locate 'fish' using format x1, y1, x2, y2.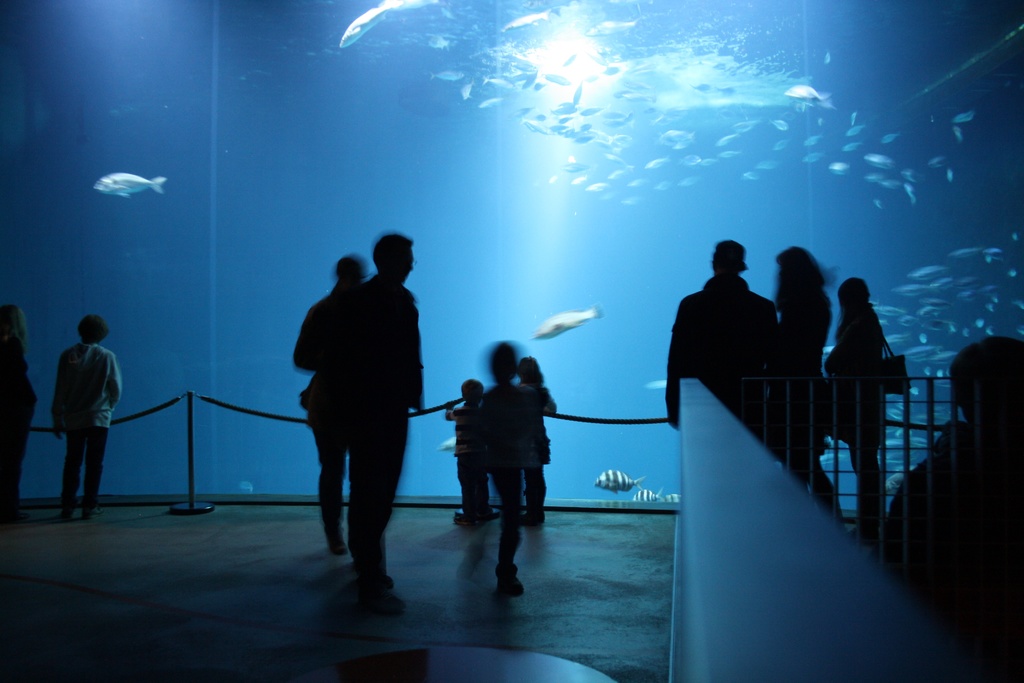
560, 160, 585, 170.
